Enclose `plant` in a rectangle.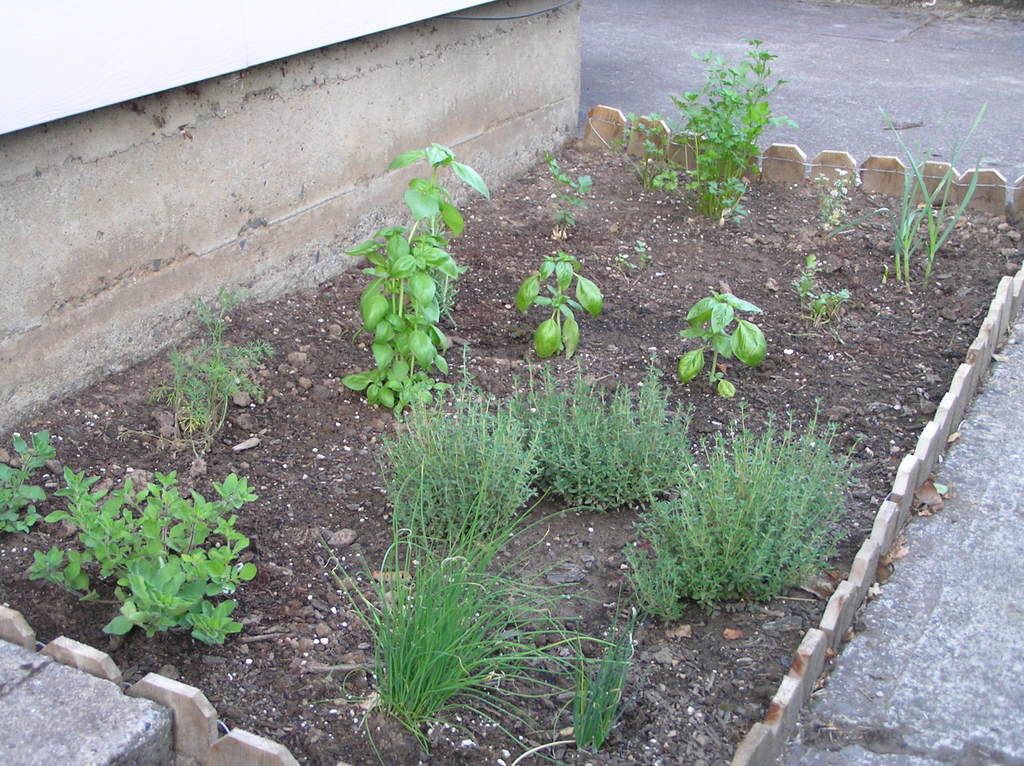
BBox(527, 352, 694, 518).
